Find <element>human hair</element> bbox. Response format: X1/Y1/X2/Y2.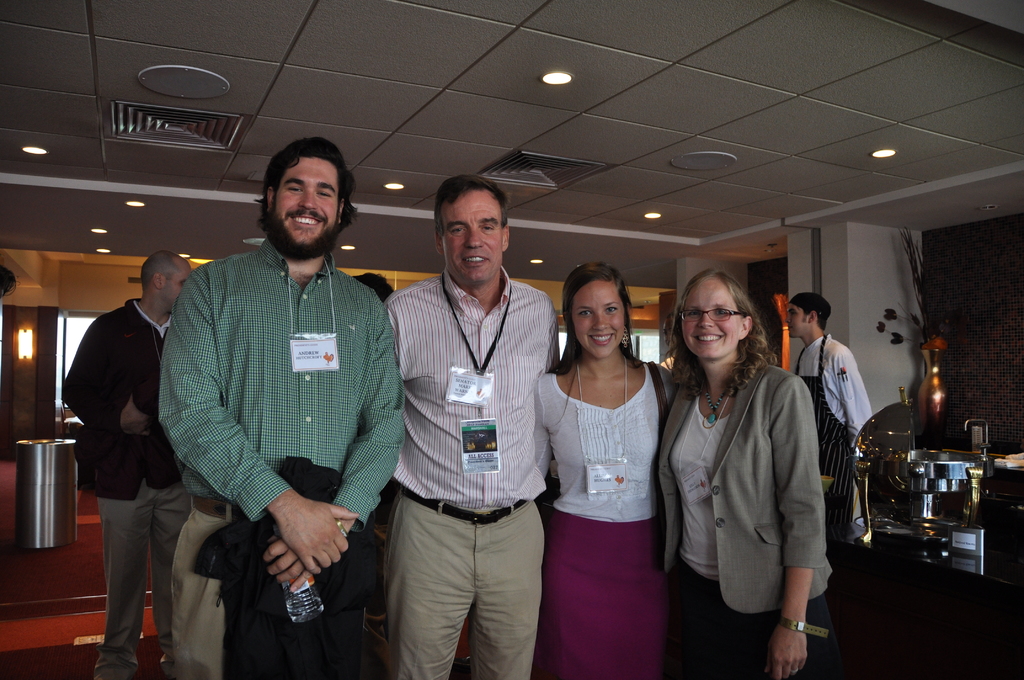
546/259/642/382.
